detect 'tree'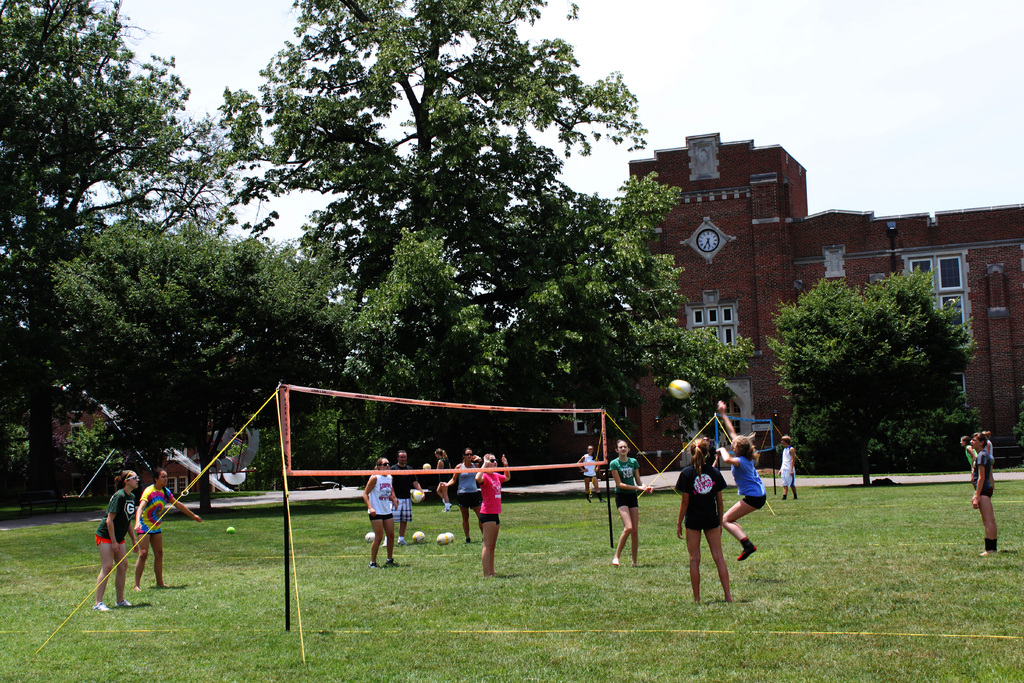
[774,273,980,492]
